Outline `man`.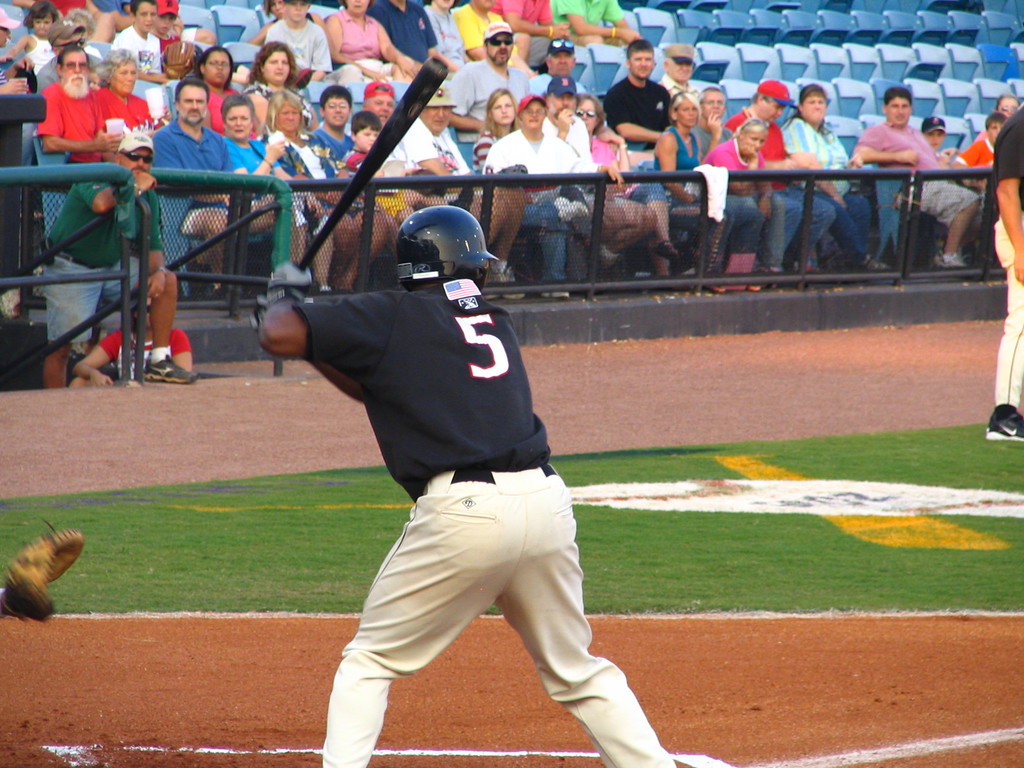
Outline: [left=303, top=91, right=356, bottom=177].
